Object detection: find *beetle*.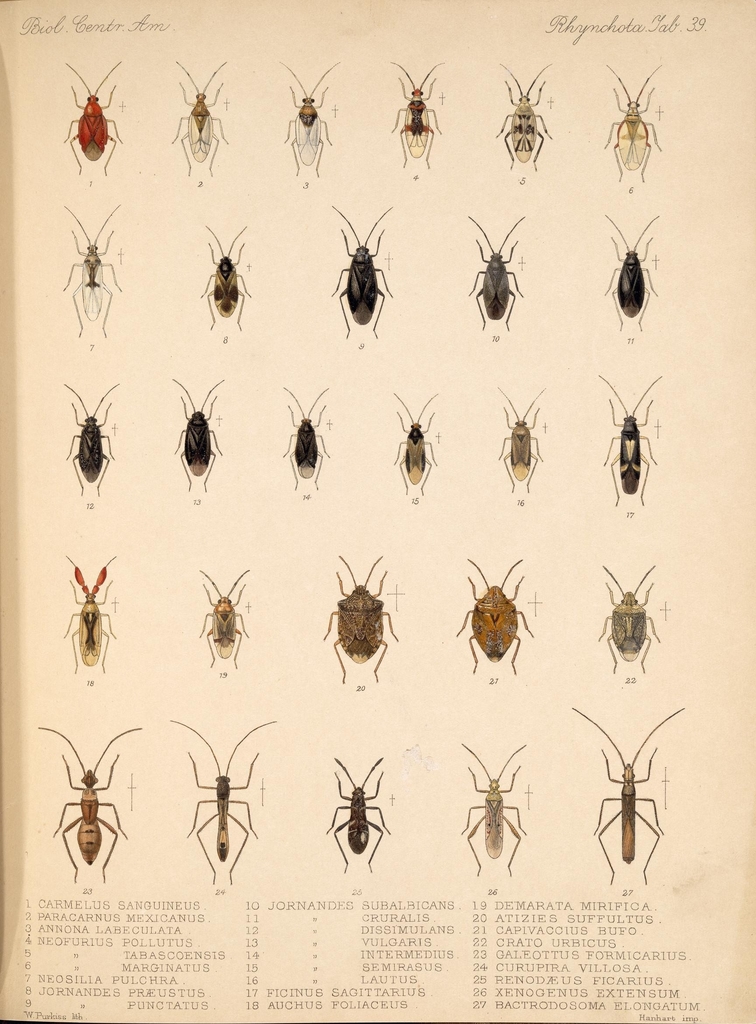
detection(451, 551, 546, 685).
